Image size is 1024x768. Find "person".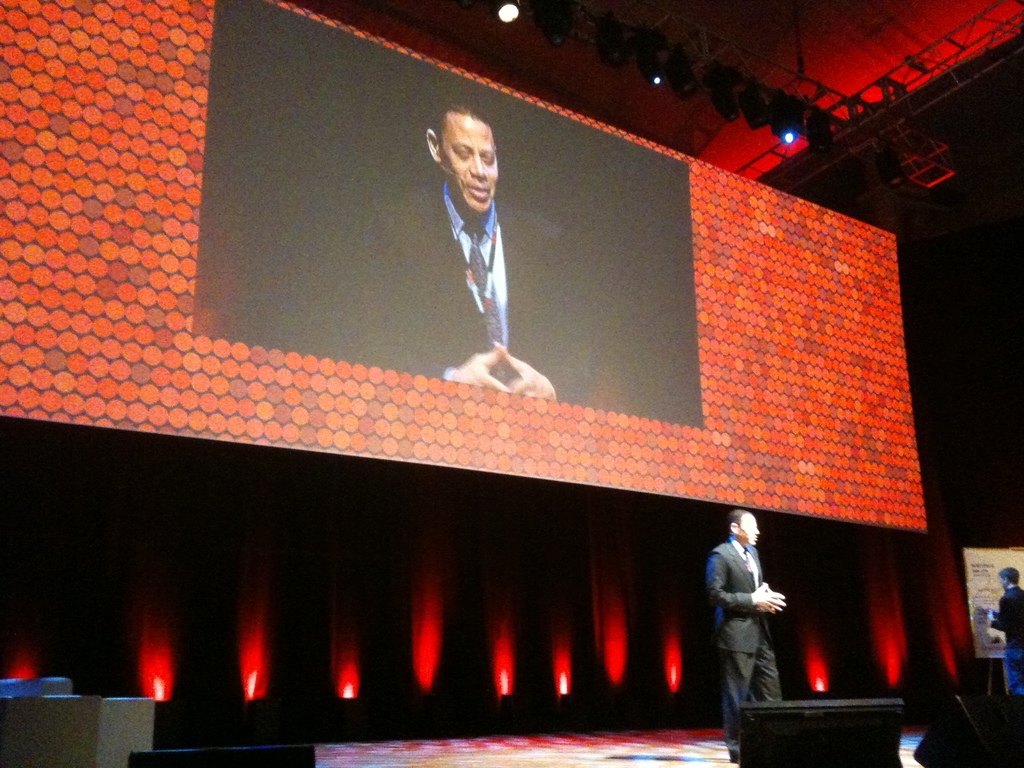
{"left": 426, "top": 83, "right": 531, "bottom": 395}.
